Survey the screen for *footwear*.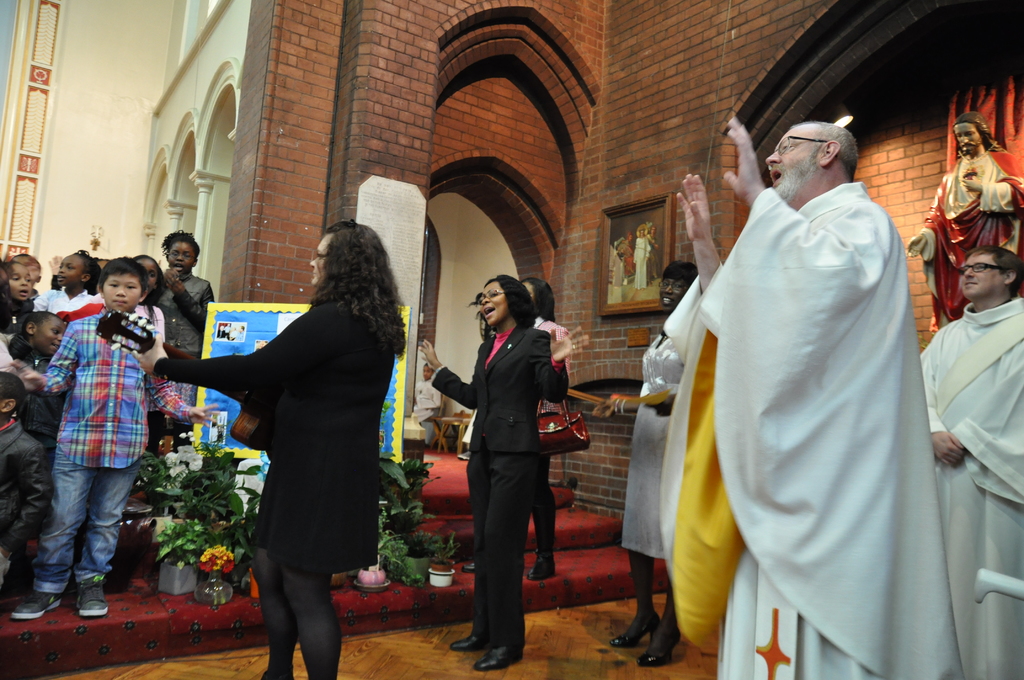
Survey found: region(636, 636, 682, 664).
